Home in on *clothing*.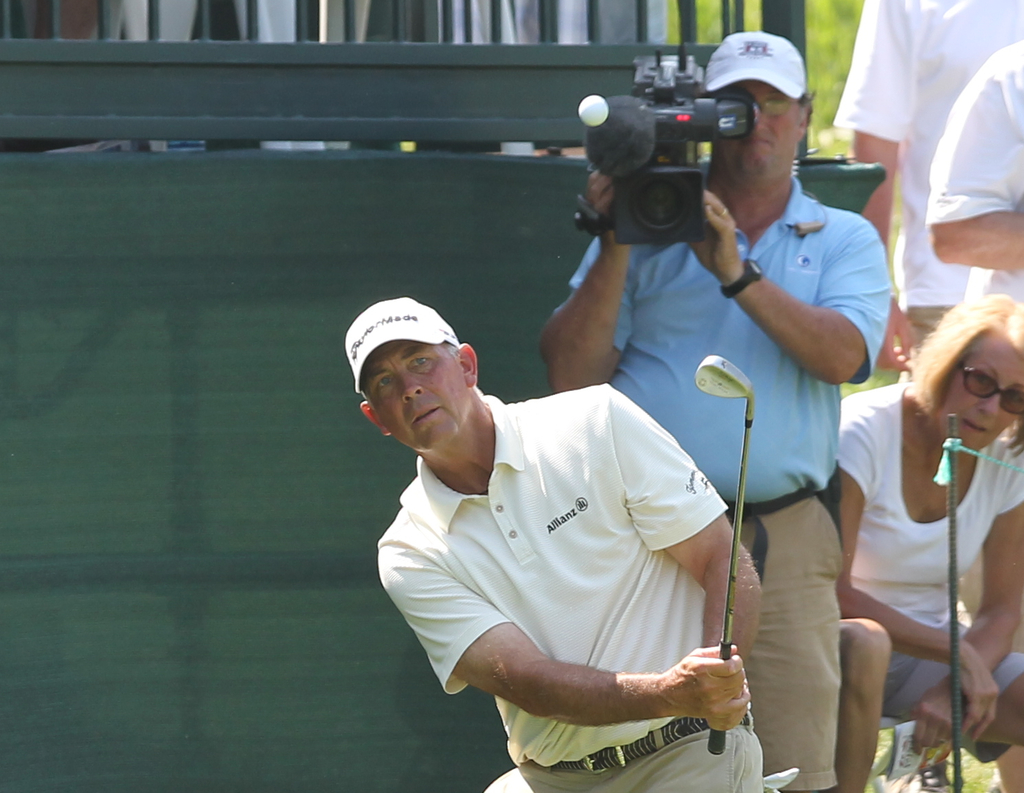
Homed in at (928, 34, 1023, 312).
